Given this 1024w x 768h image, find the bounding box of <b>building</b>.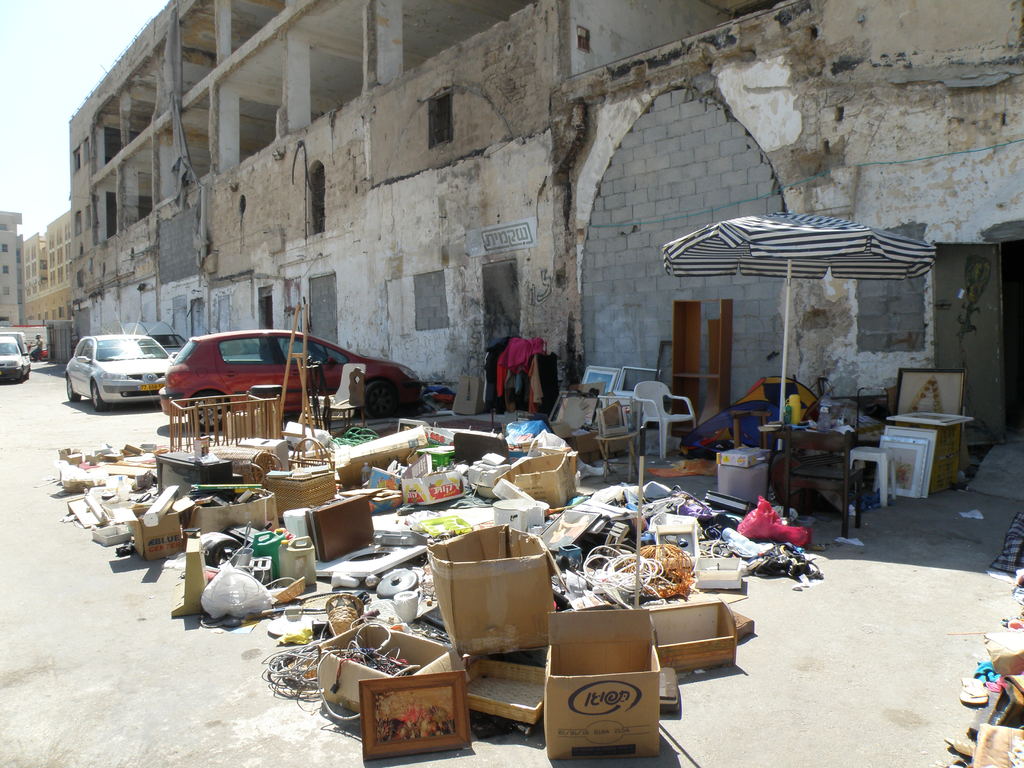
0/209/20/324.
